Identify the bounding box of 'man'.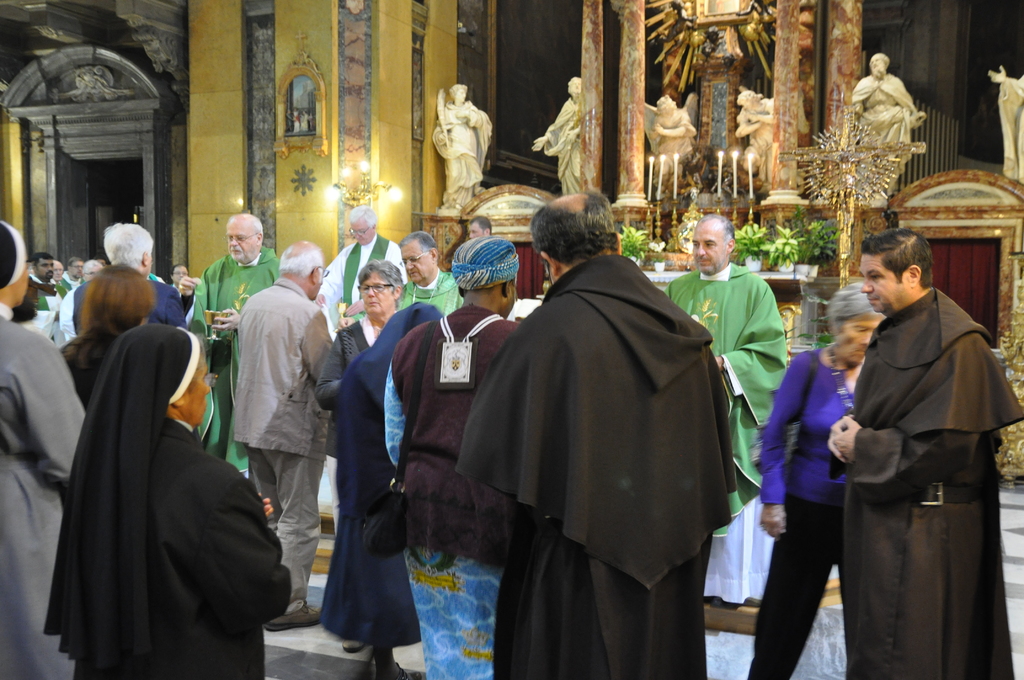
Rect(68, 218, 189, 335).
